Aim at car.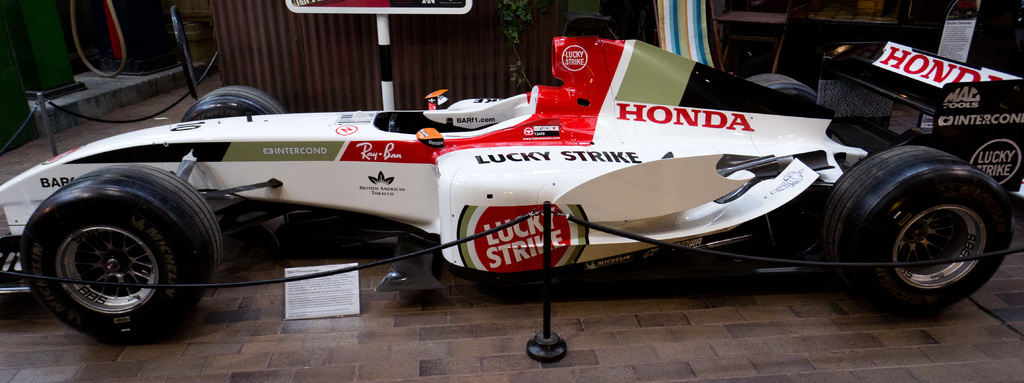
Aimed at (0,35,1023,346).
